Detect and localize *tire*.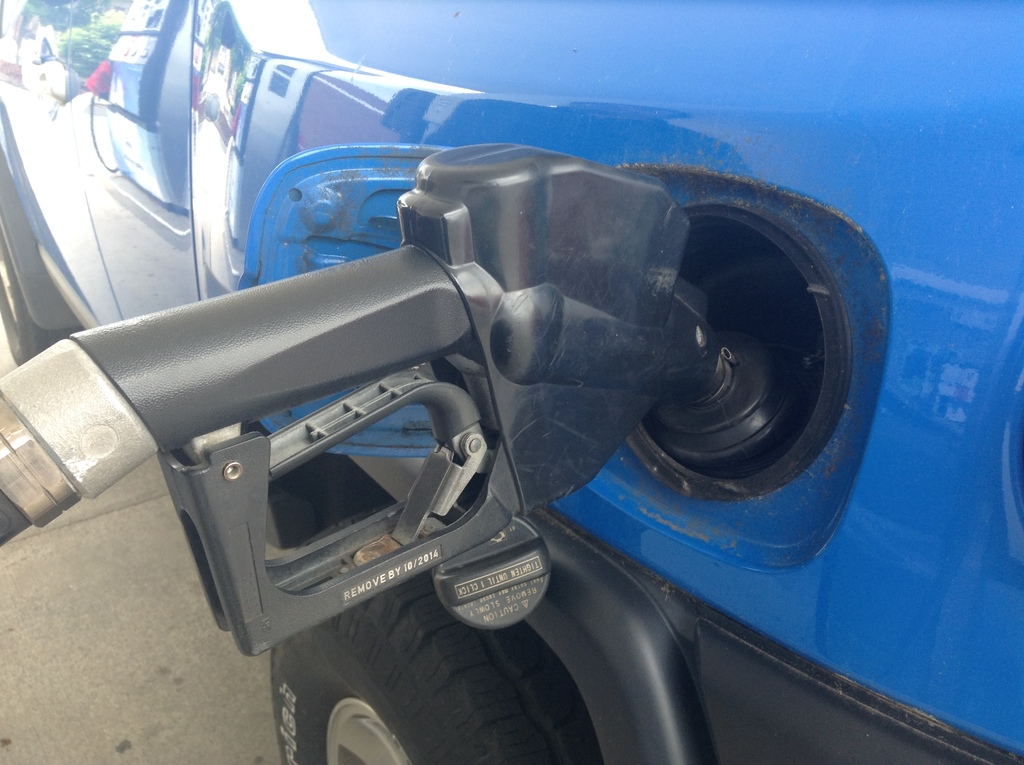
Localized at locate(0, 230, 62, 366).
